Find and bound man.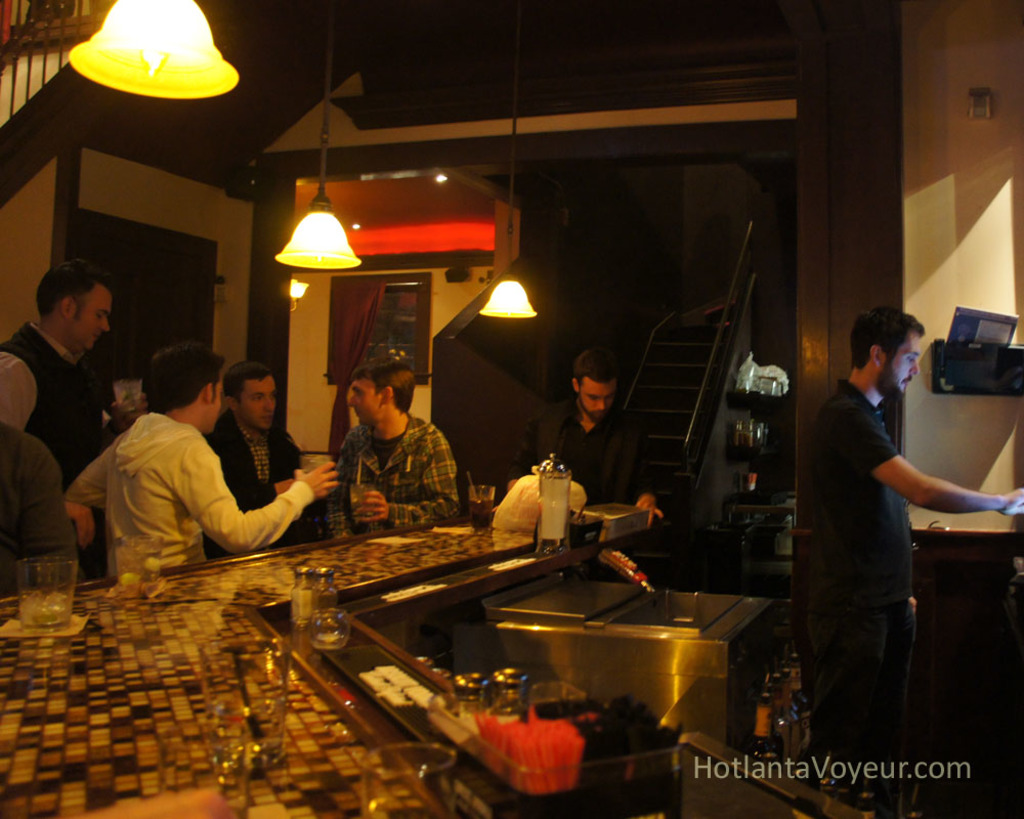
Bound: bbox(0, 256, 116, 442).
